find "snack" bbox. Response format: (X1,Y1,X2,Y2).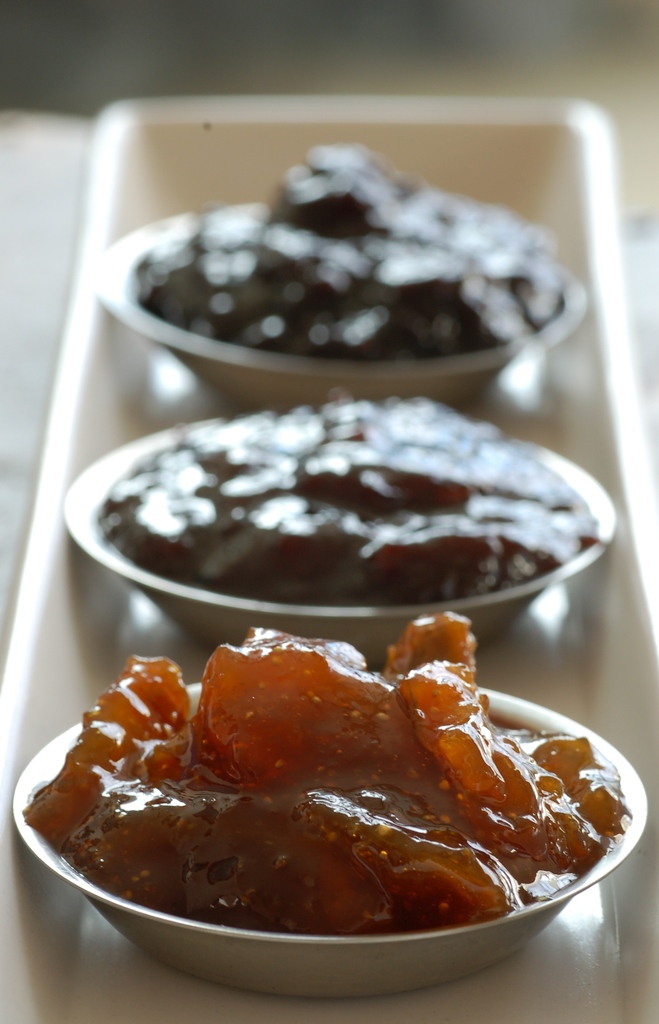
(89,380,600,599).
